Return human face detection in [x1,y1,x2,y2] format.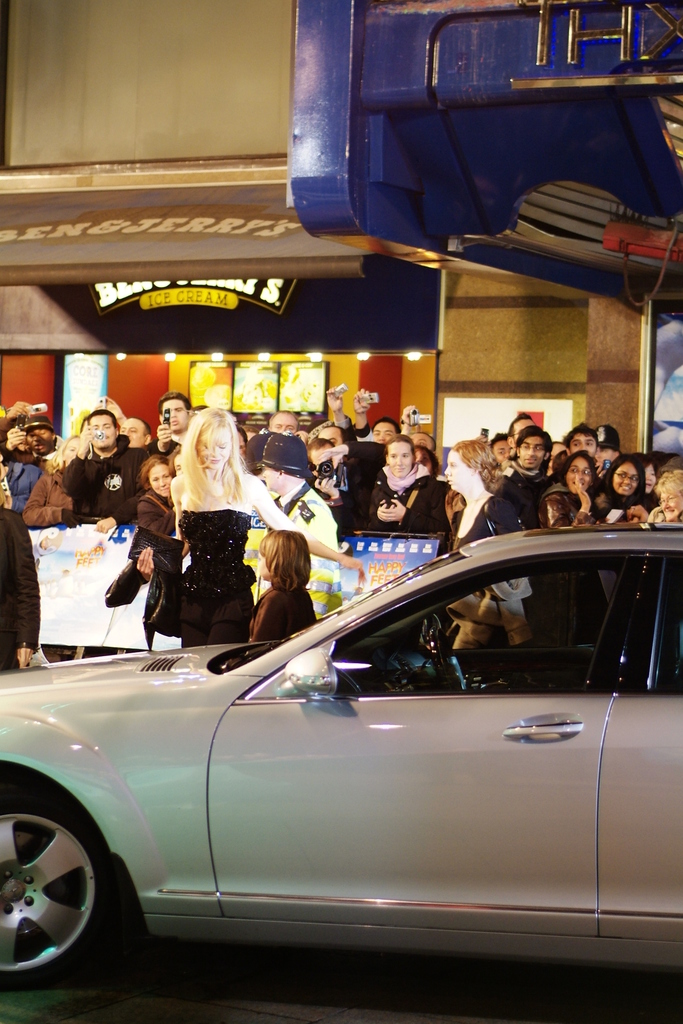
[443,448,471,490].
